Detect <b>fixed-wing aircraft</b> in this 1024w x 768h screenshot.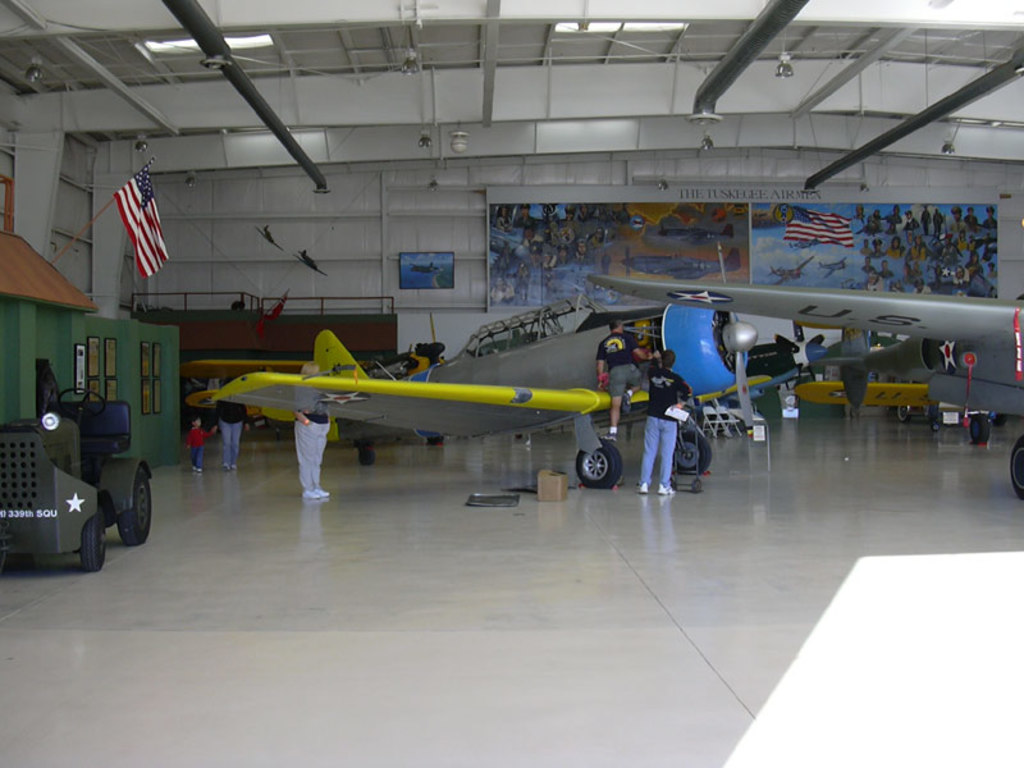
Detection: bbox=[177, 310, 456, 439].
